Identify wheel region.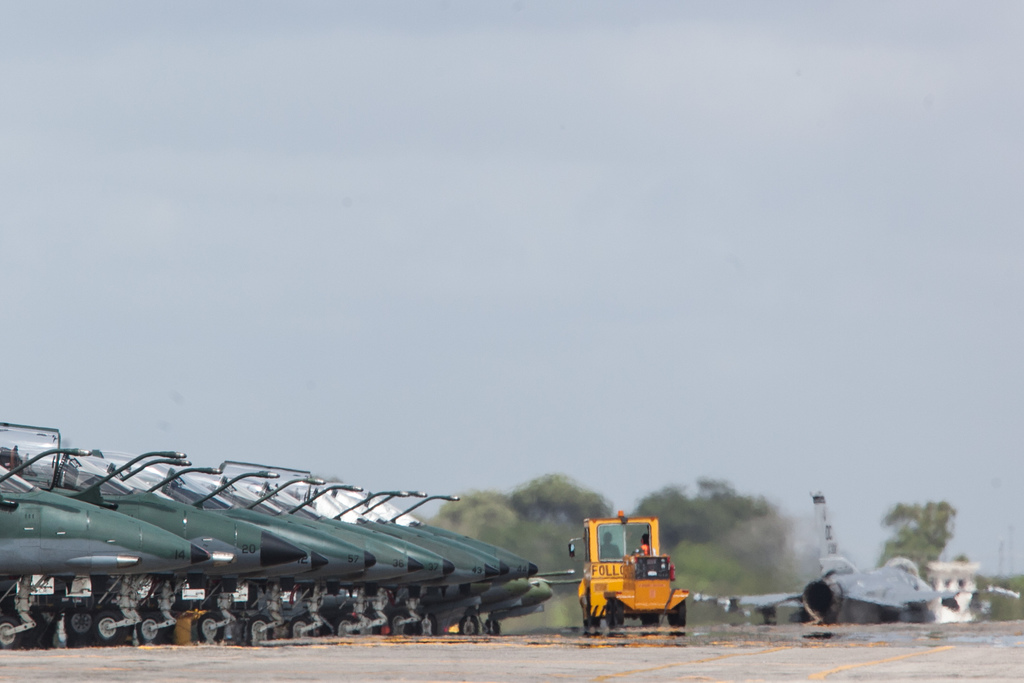
Region: [x1=483, y1=618, x2=499, y2=636].
